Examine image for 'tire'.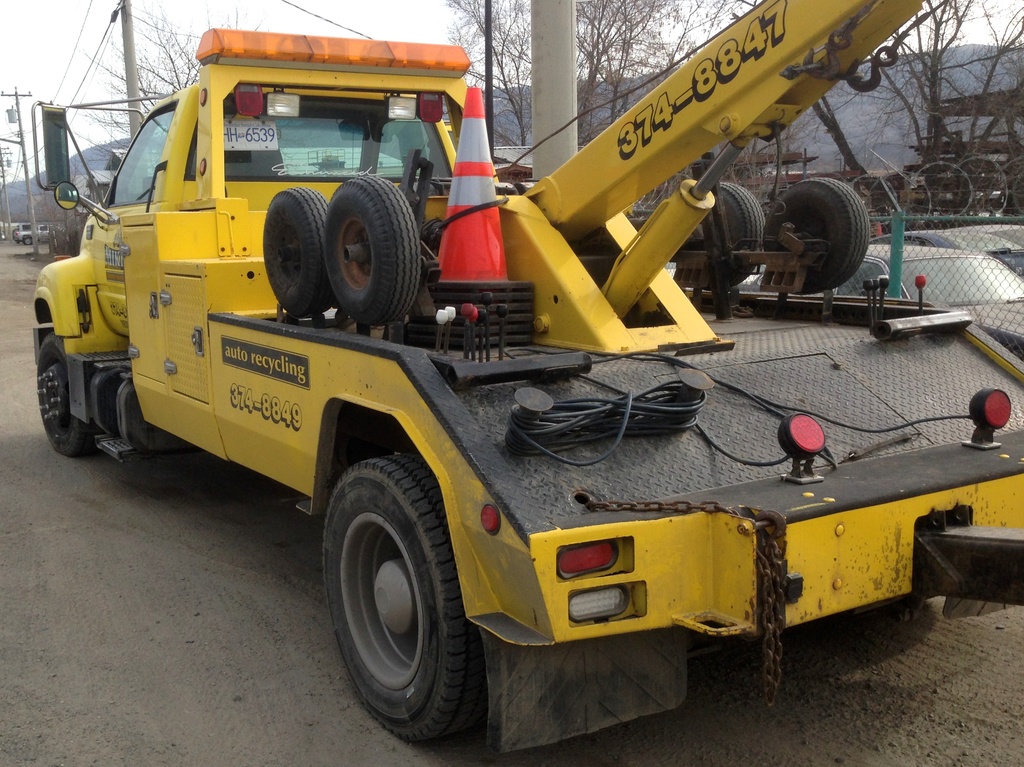
Examination result: 32,331,90,457.
